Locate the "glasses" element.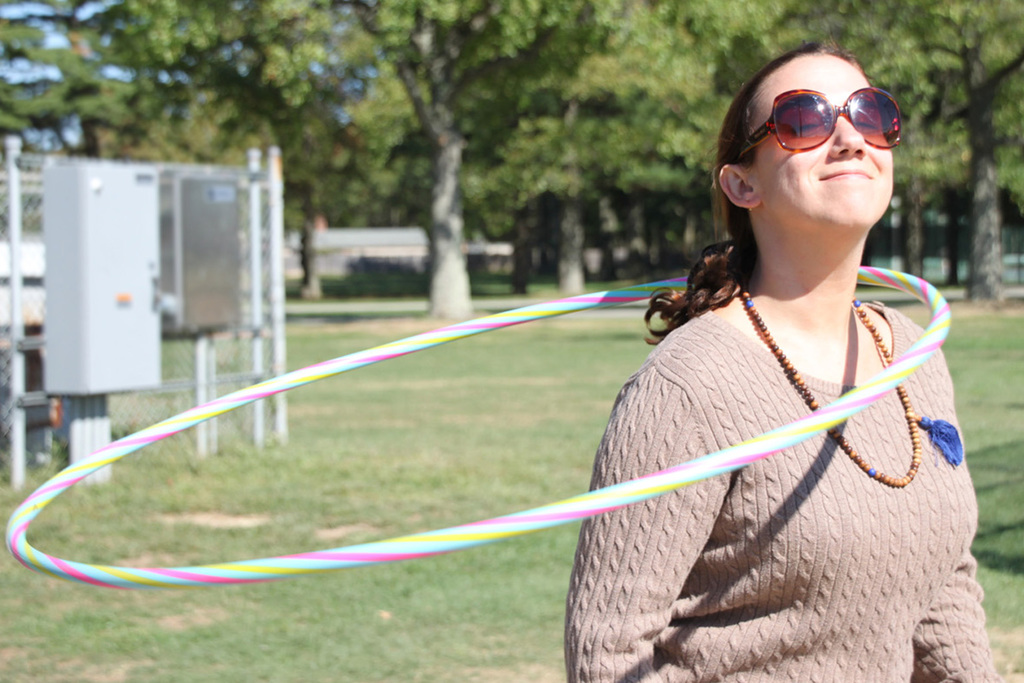
Element bbox: left=735, top=88, right=903, bottom=162.
